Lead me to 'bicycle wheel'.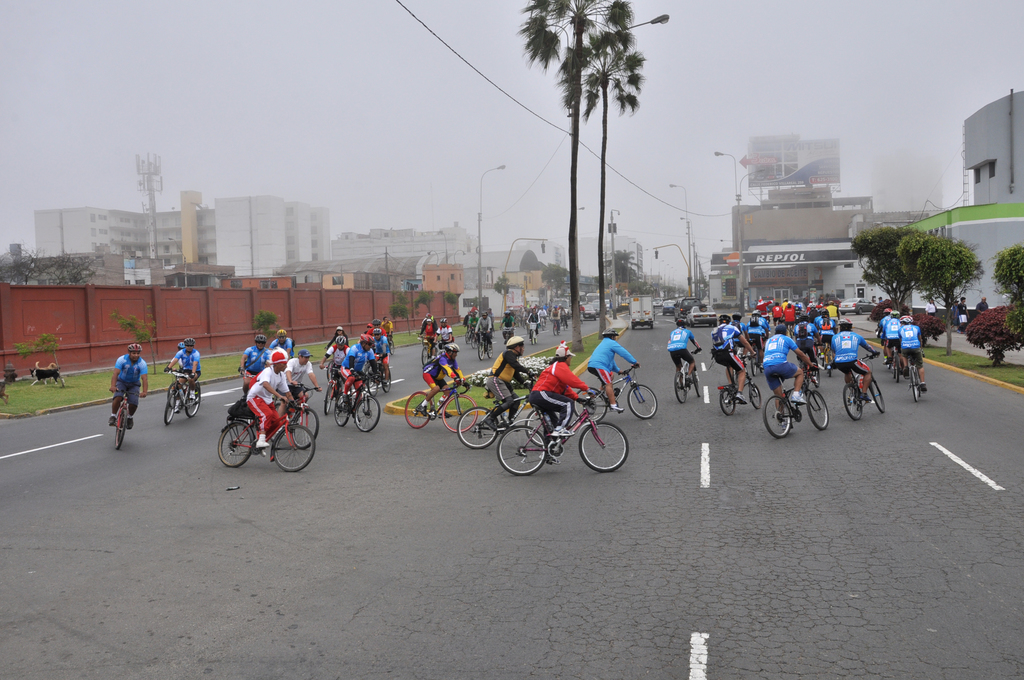
Lead to l=586, t=416, r=637, b=480.
